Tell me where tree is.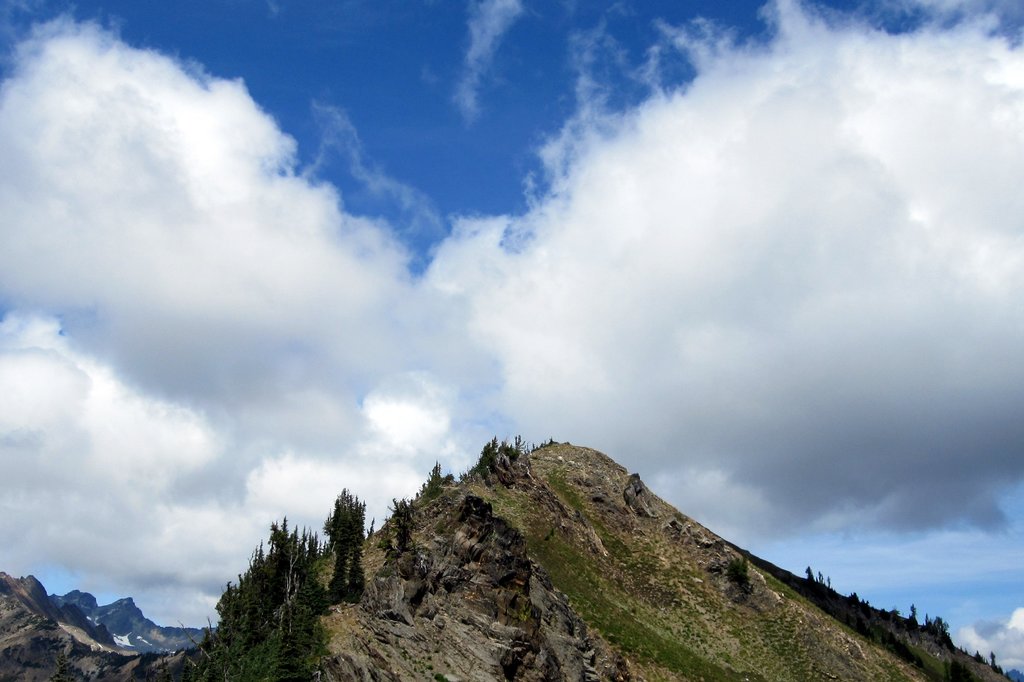
tree is at bbox=(920, 610, 952, 645).
